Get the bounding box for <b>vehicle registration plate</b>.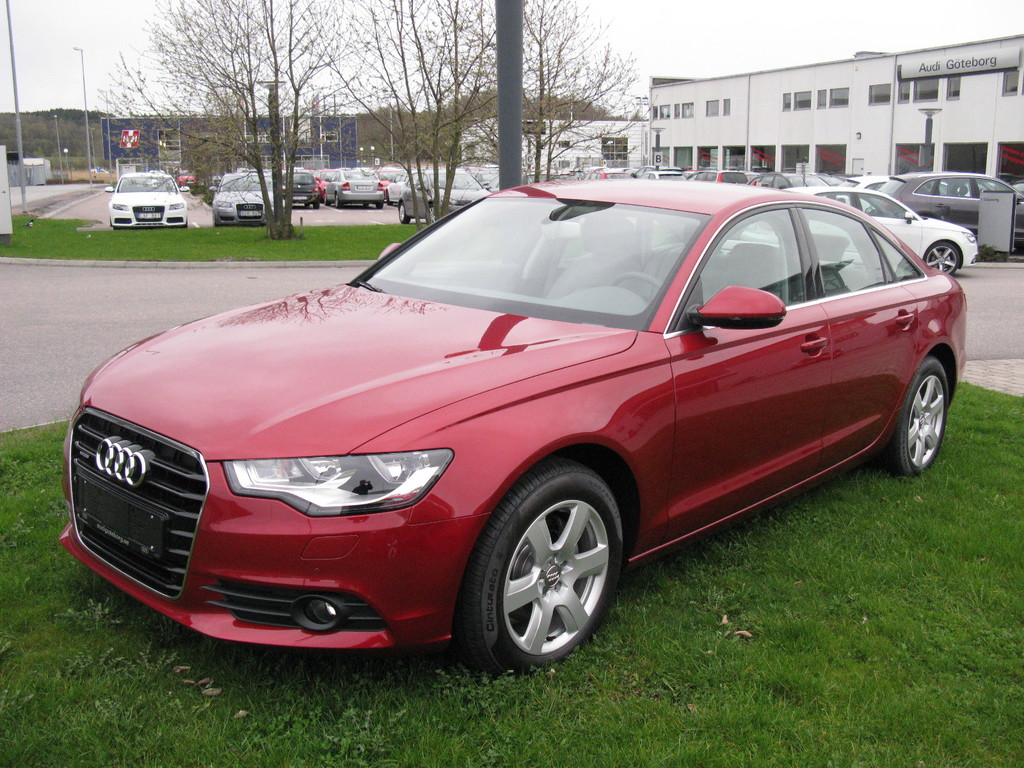
(left=239, top=203, right=267, bottom=216).
